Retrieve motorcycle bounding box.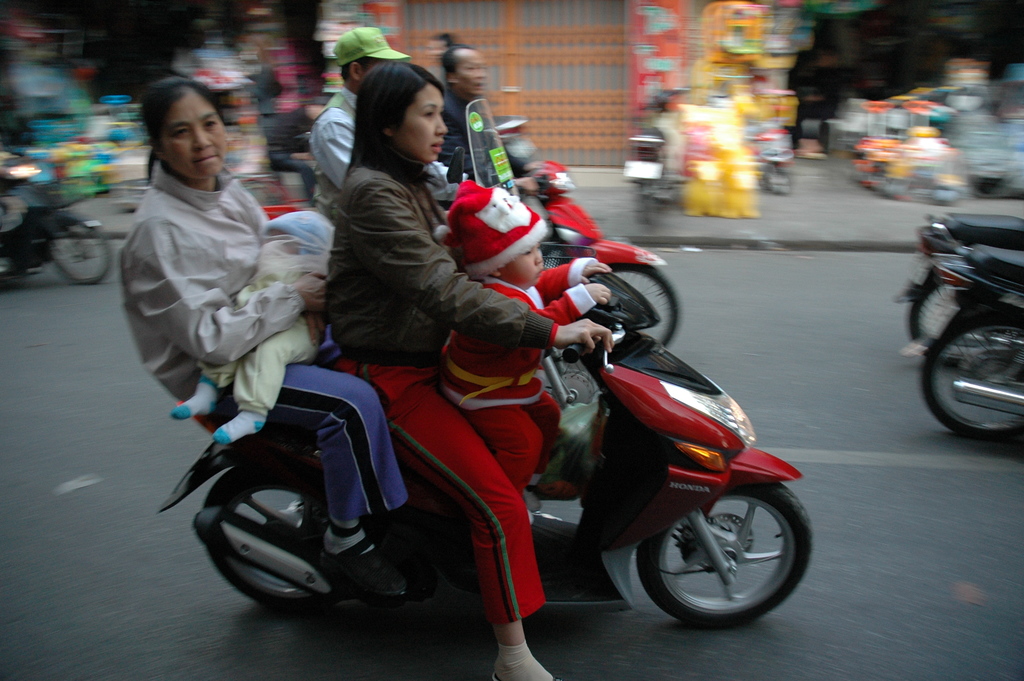
Bounding box: select_region(0, 148, 115, 282).
